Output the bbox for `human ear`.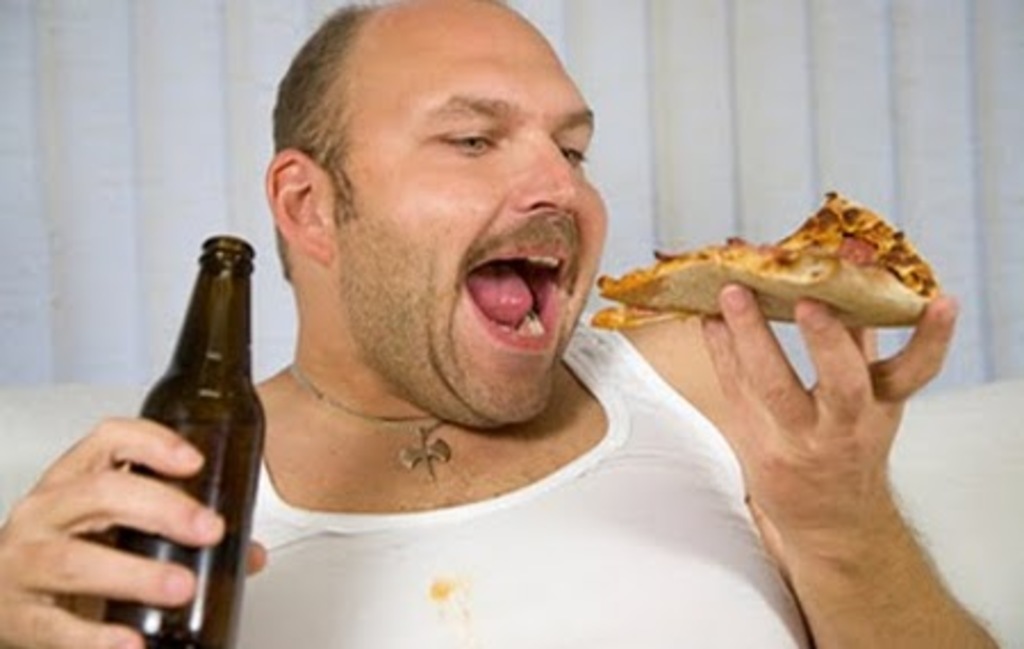
x1=264 y1=148 x2=332 y2=262.
